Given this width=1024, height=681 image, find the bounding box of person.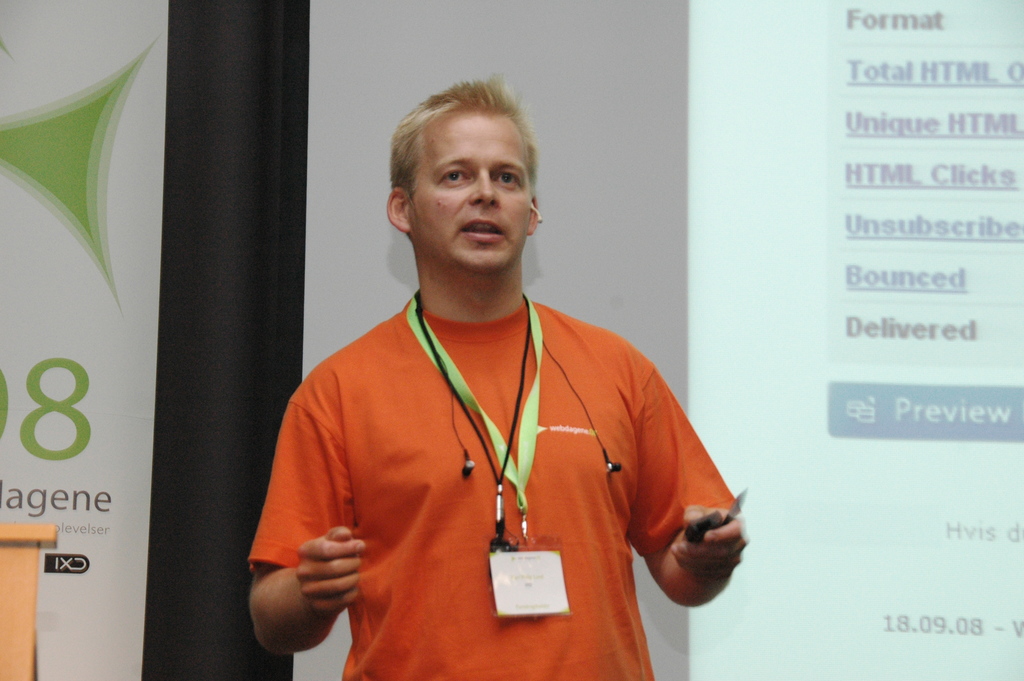
(left=269, top=88, right=749, bottom=663).
